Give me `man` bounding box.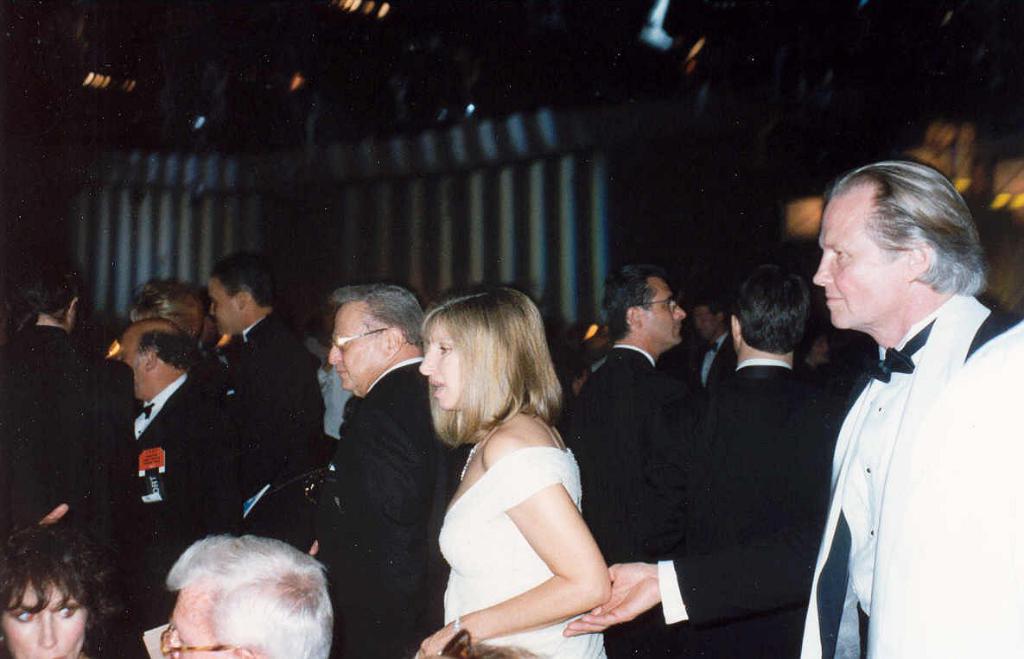
BBox(205, 250, 329, 493).
